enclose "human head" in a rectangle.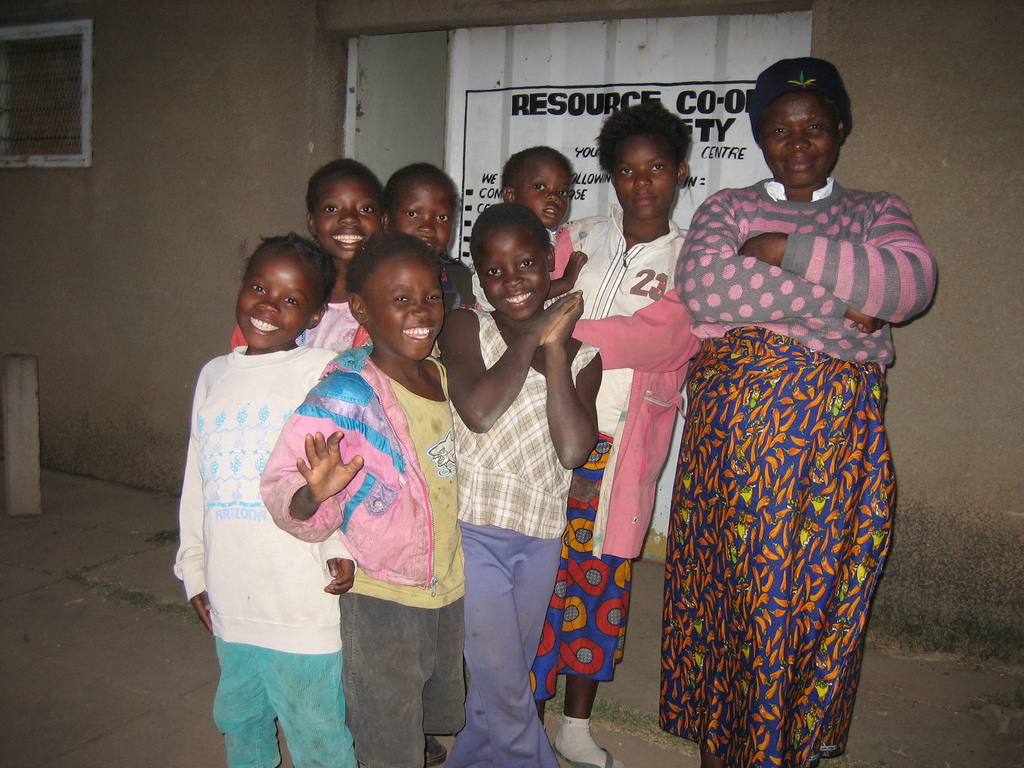
Rect(588, 98, 694, 220).
